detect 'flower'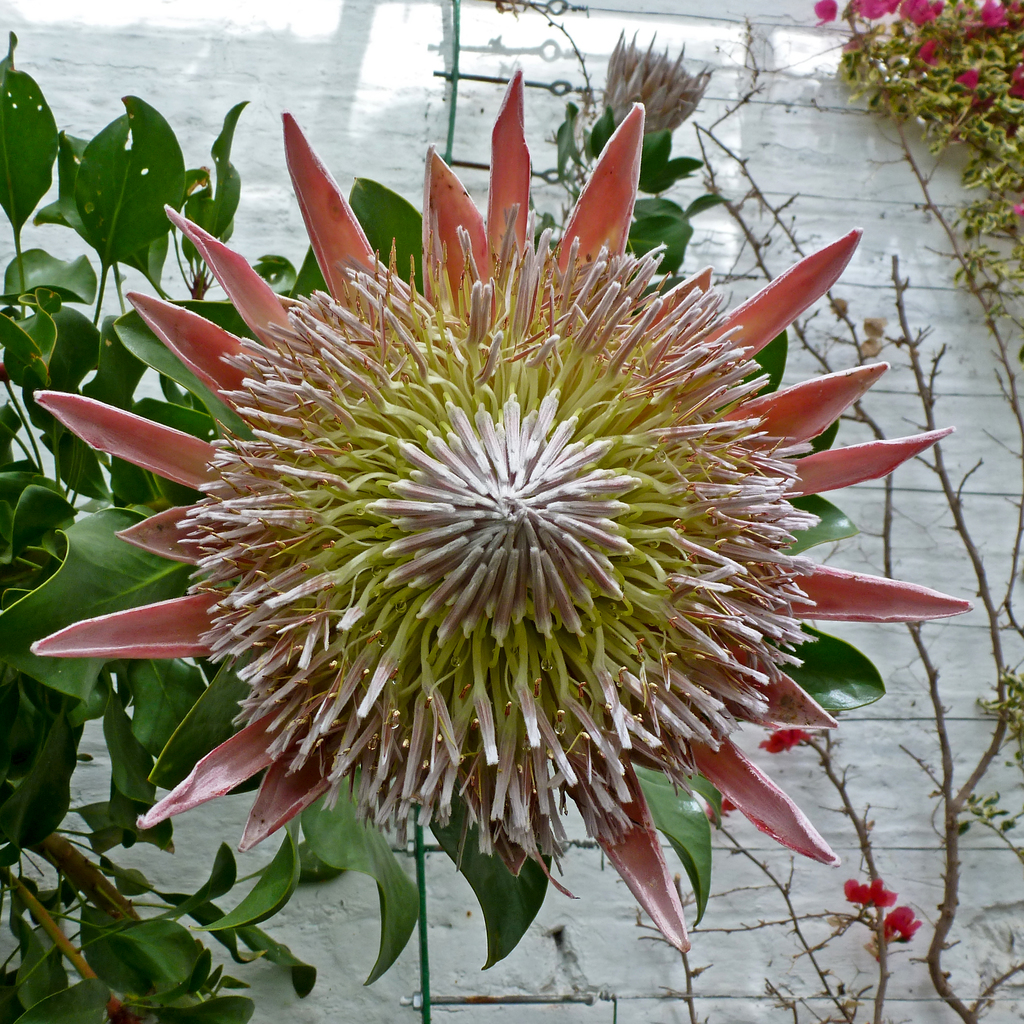
602,25,717,132
